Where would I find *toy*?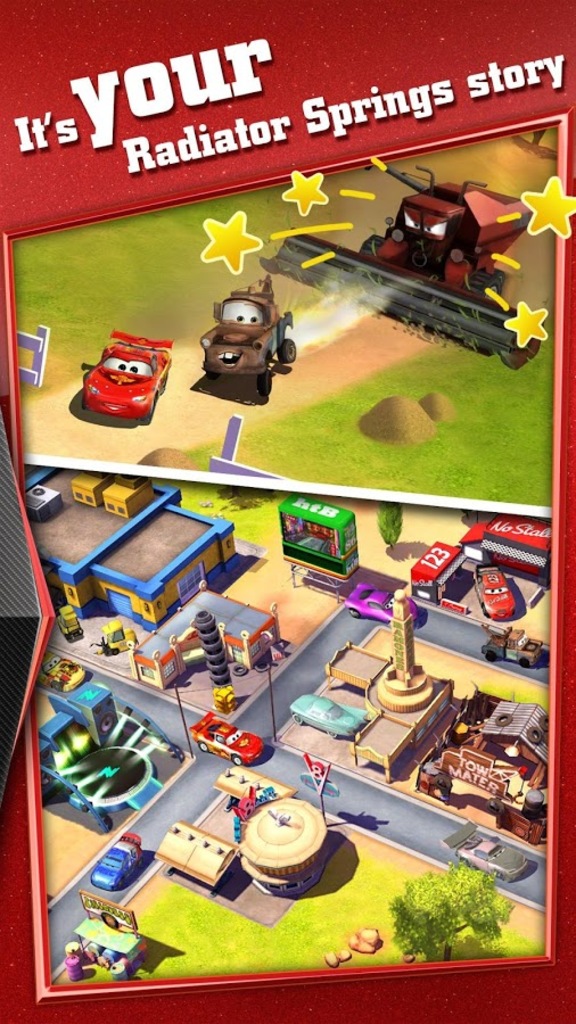
At <bbox>458, 522, 550, 568</bbox>.
